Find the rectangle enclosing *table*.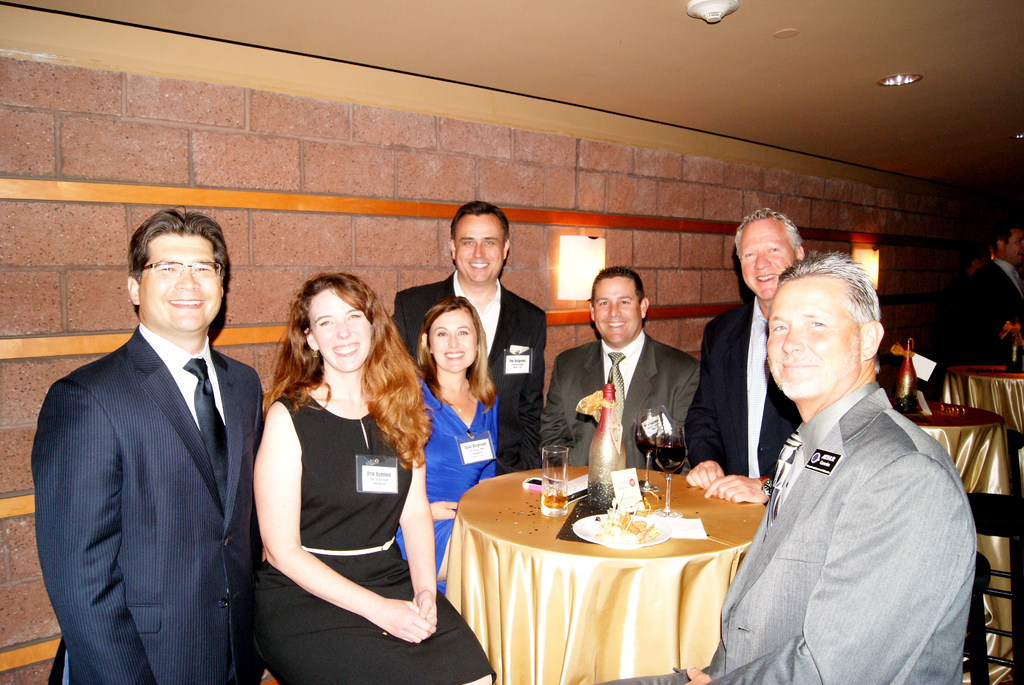
box=[936, 310, 1023, 448].
